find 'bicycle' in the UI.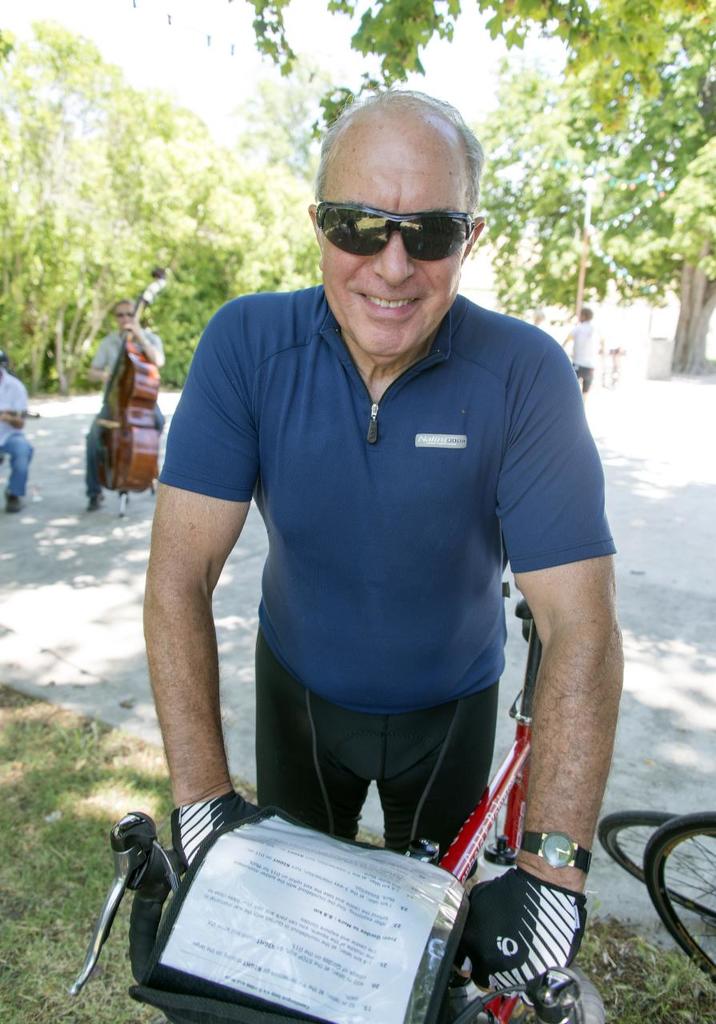
UI element at {"x1": 70, "y1": 594, "x2": 609, "y2": 1023}.
